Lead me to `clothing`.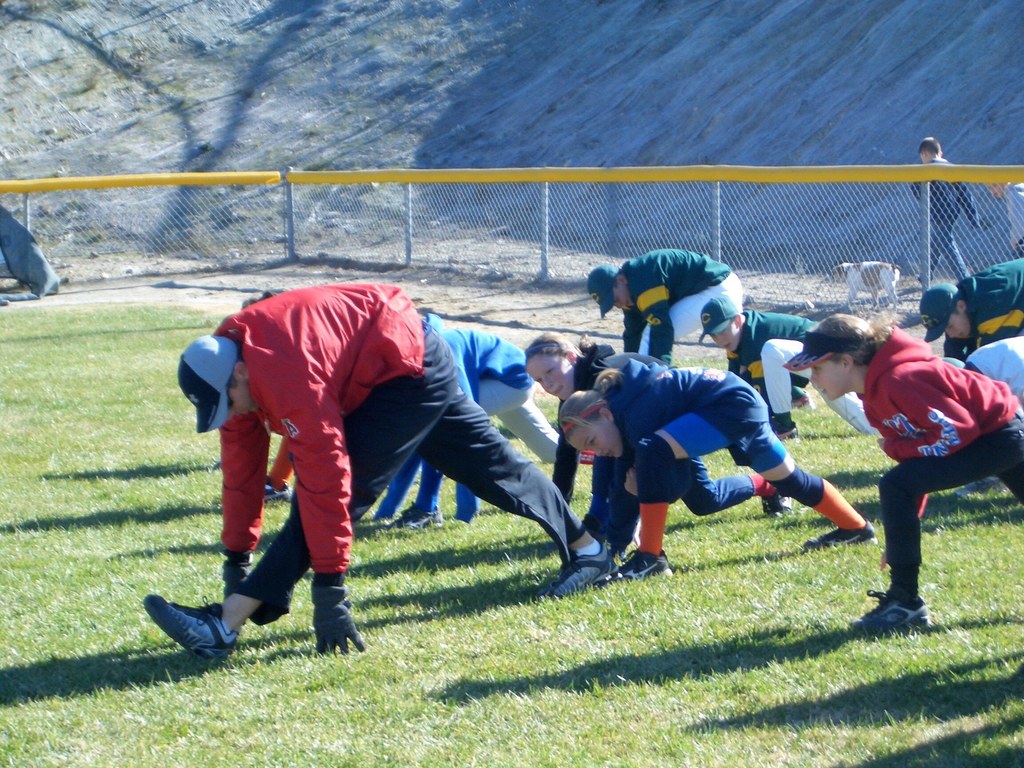
Lead to left=916, top=159, right=970, bottom=270.
